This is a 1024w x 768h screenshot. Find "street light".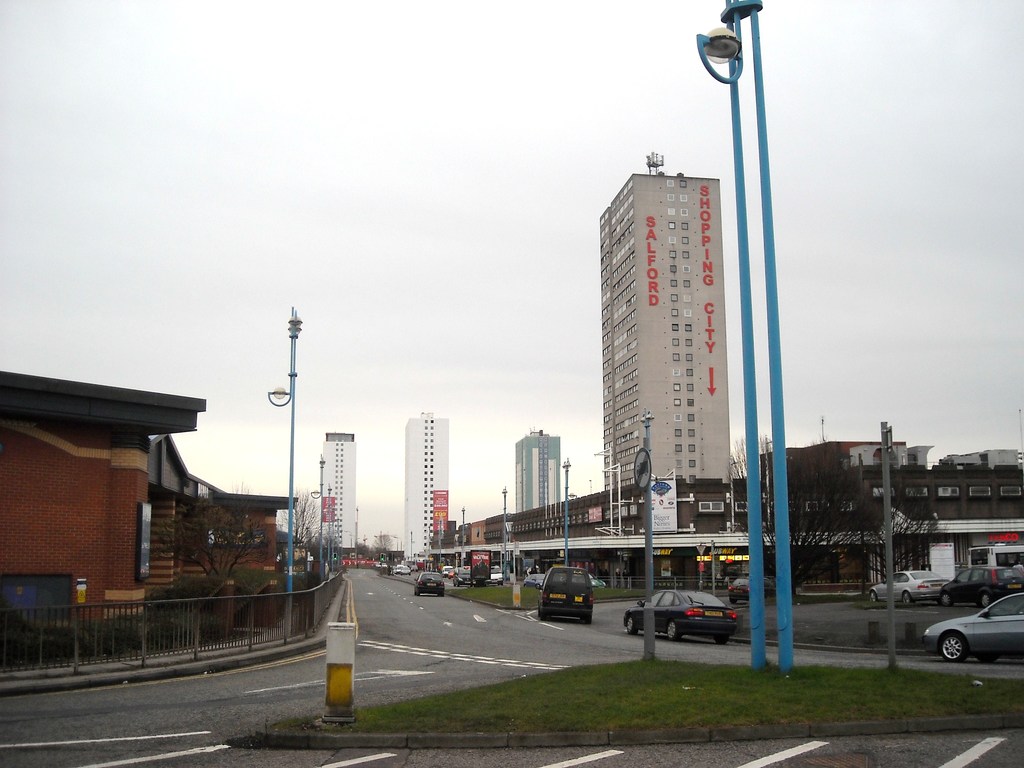
Bounding box: bbox(501, 488, 509, 572).
